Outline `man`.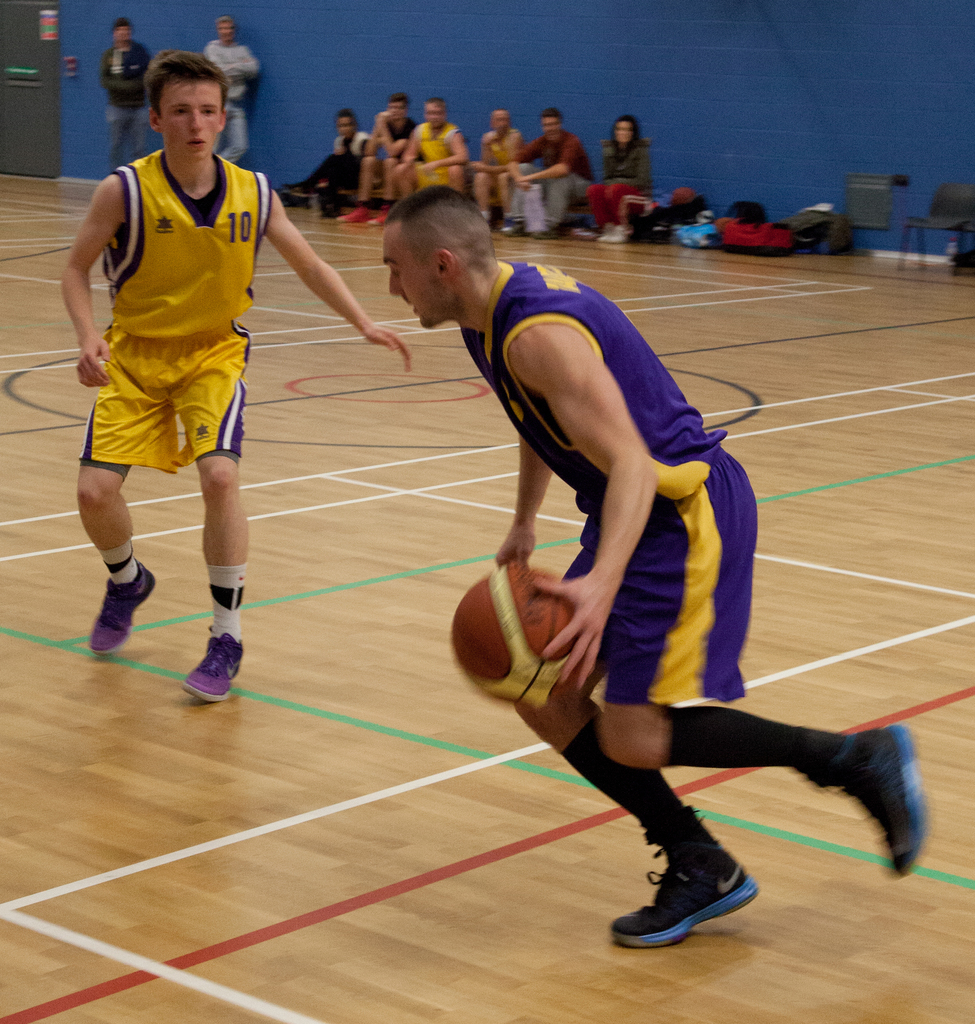
Outline: {"x1": 81, "y1": 8, "x2": 172, "y2": 186}.
